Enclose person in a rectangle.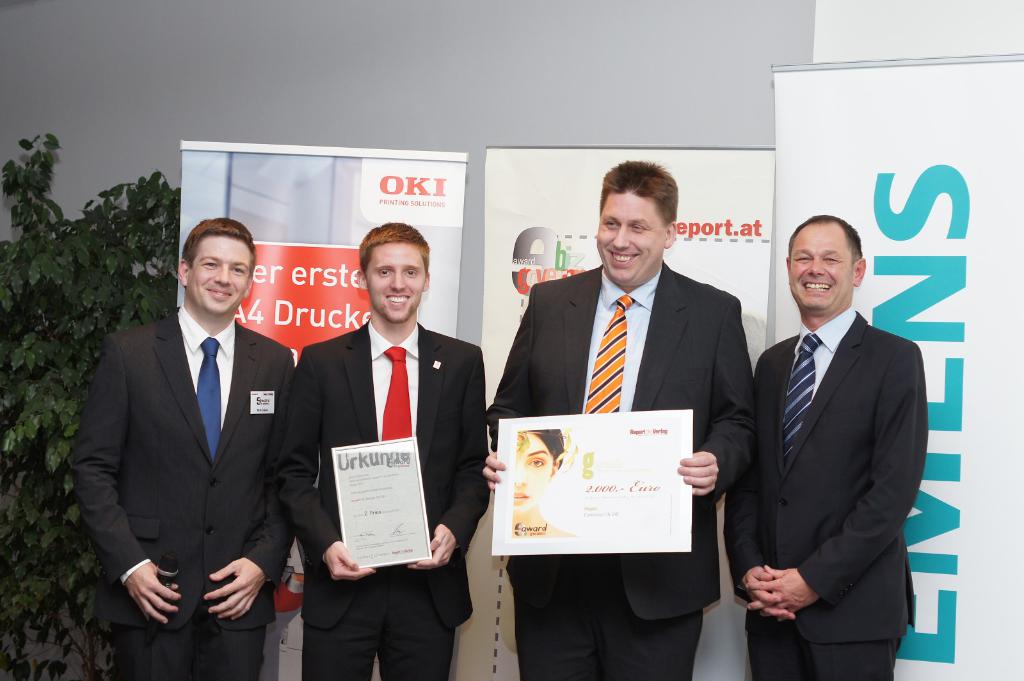
crop(714, 213, 934, 680).
